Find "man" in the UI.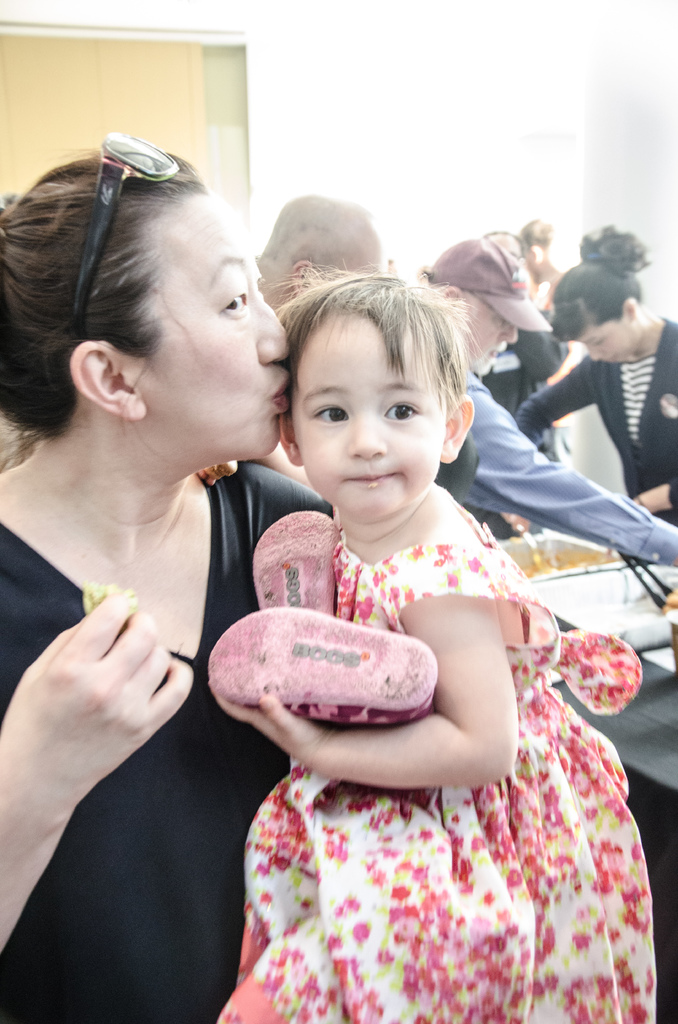
UI element at box(249, 200, 396, 314).
